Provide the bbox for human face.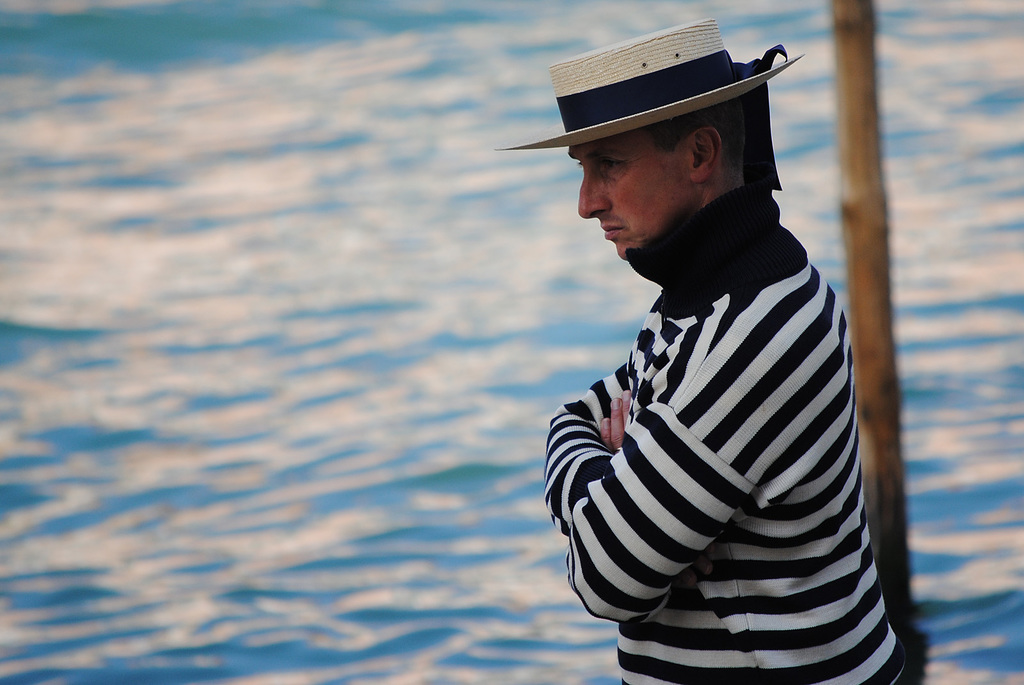
(left=572, top=147, right=683, bottom=261).
